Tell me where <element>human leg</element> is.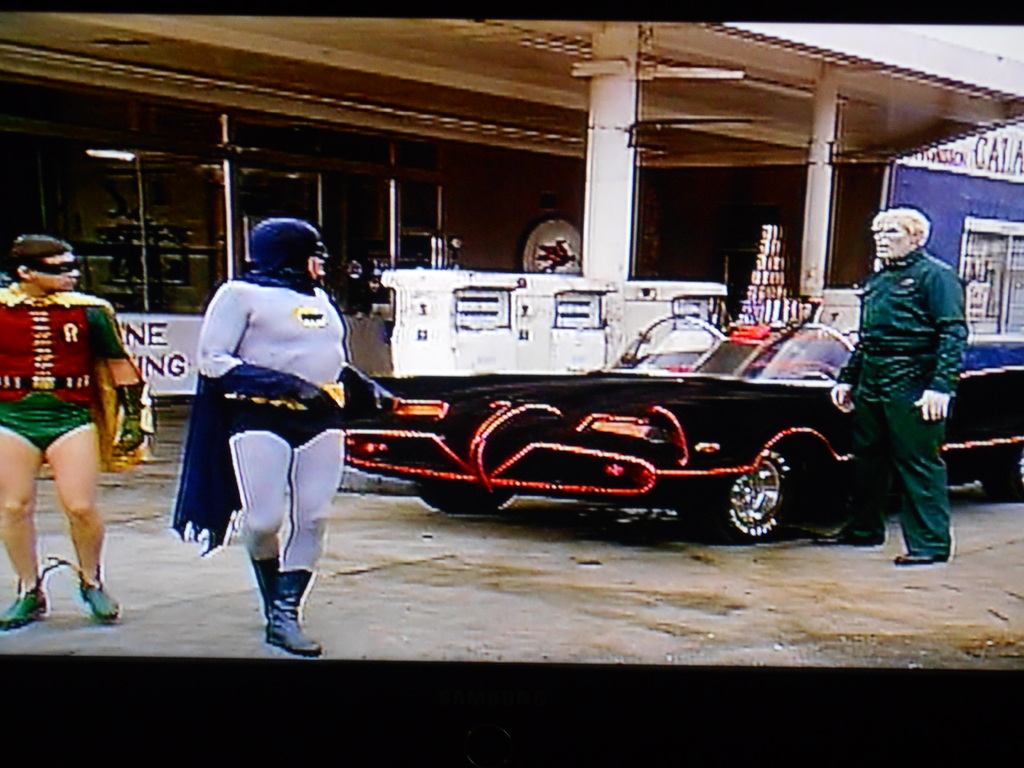
<element>human leg</element> is at [x1=0, y1=421, x2=37, y2=620].
